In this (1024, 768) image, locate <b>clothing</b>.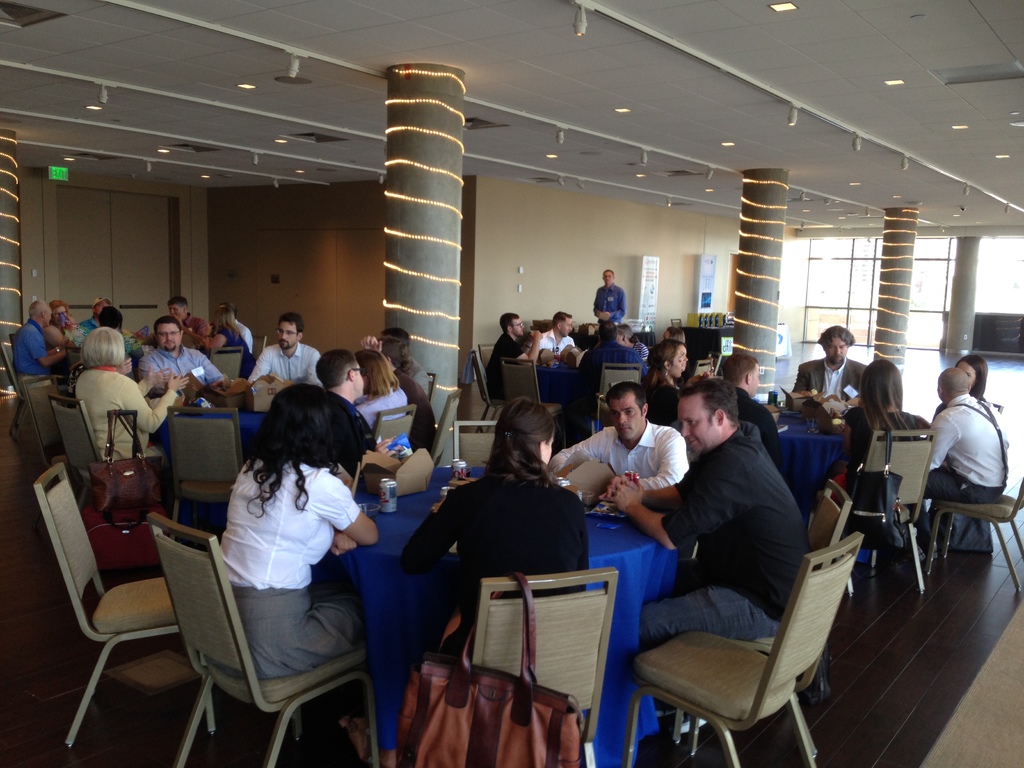
Bounding box: 735,388,787,467.
